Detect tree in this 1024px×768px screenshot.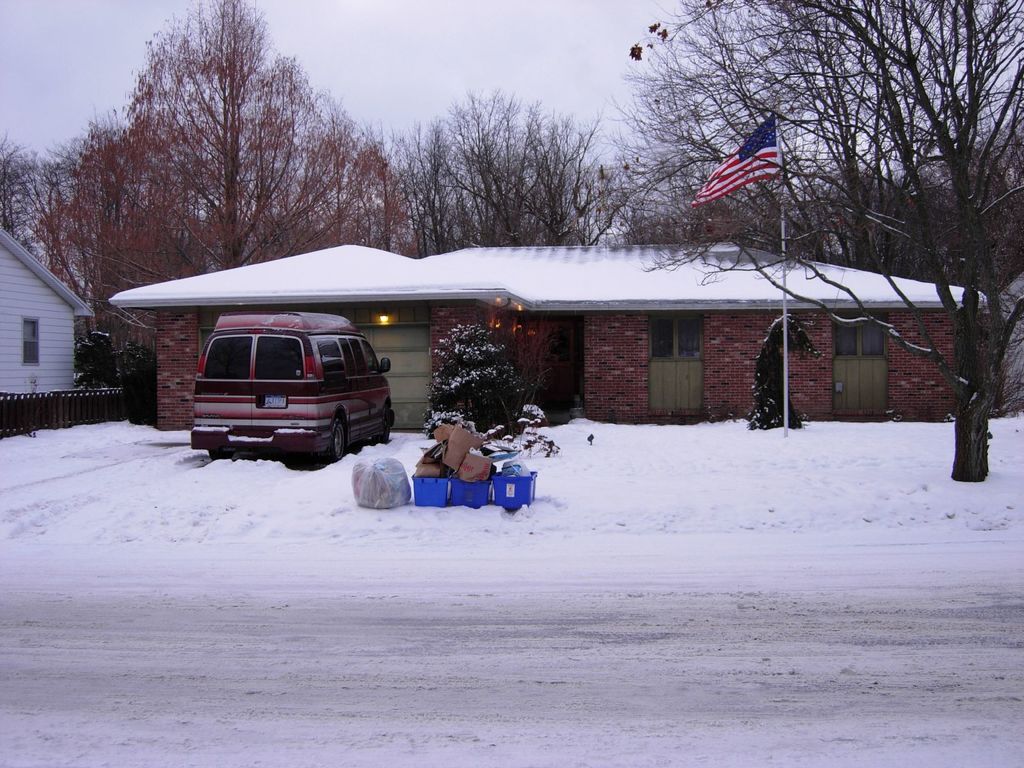
Detection: bbox=(859, 150, 931, 284).
